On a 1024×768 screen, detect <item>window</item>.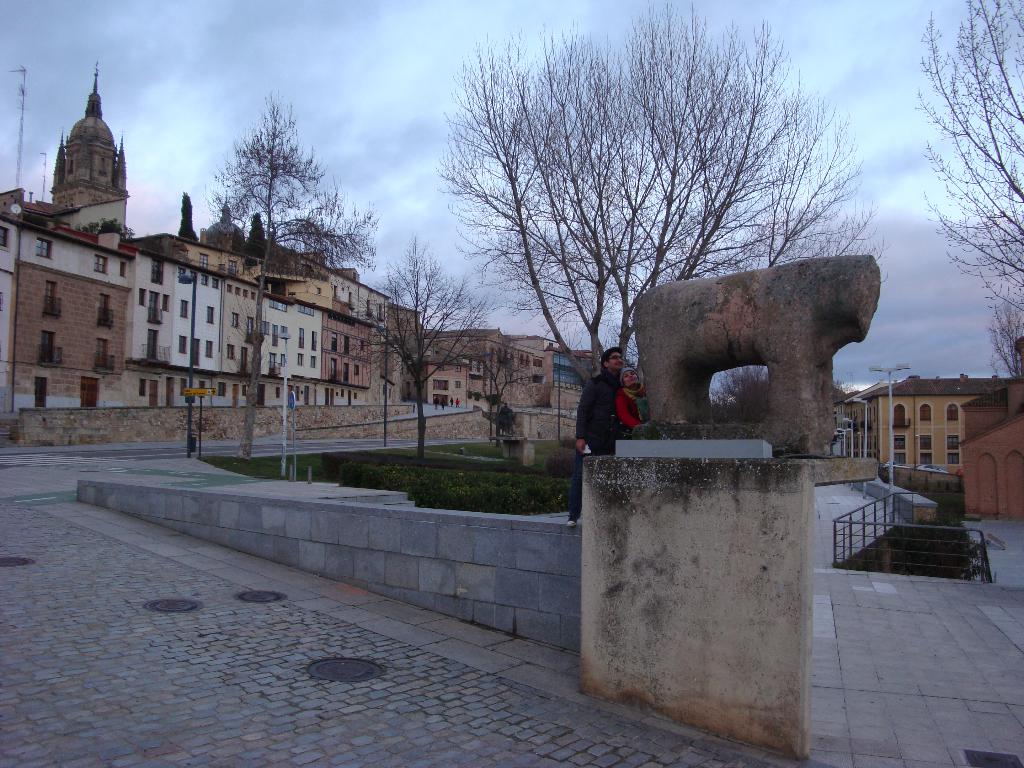
box=[0, 225, 12, 250].
